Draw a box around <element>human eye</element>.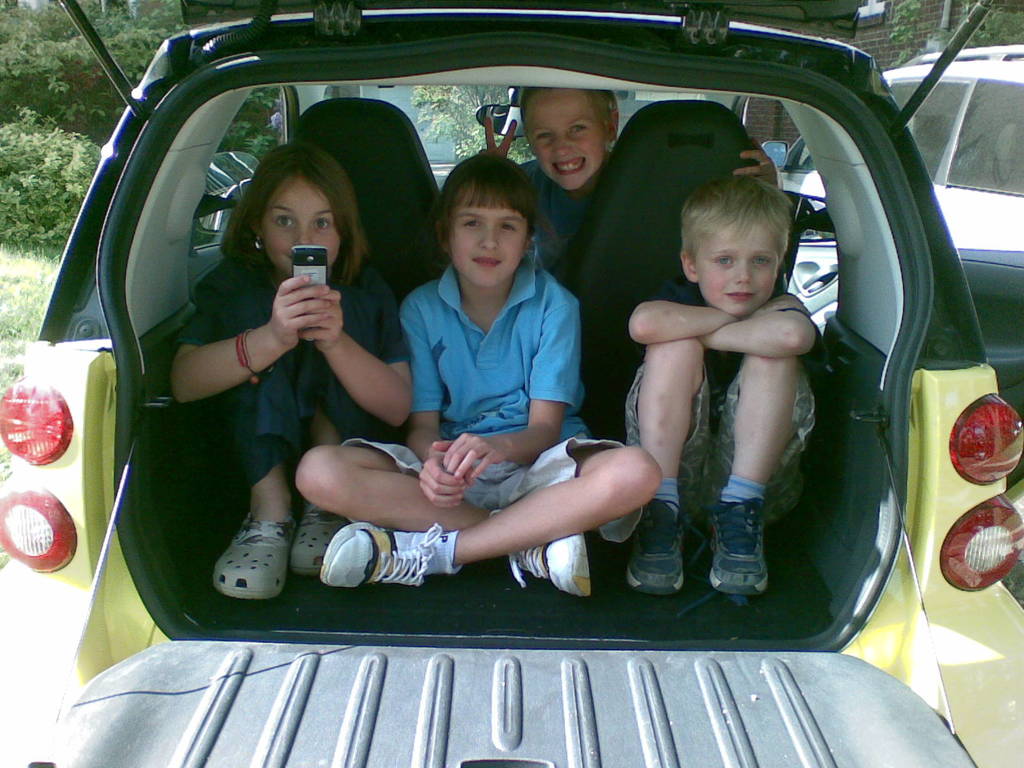
{"x1": 499, "y1": 222, "x2": 516, "y2": 232}.
